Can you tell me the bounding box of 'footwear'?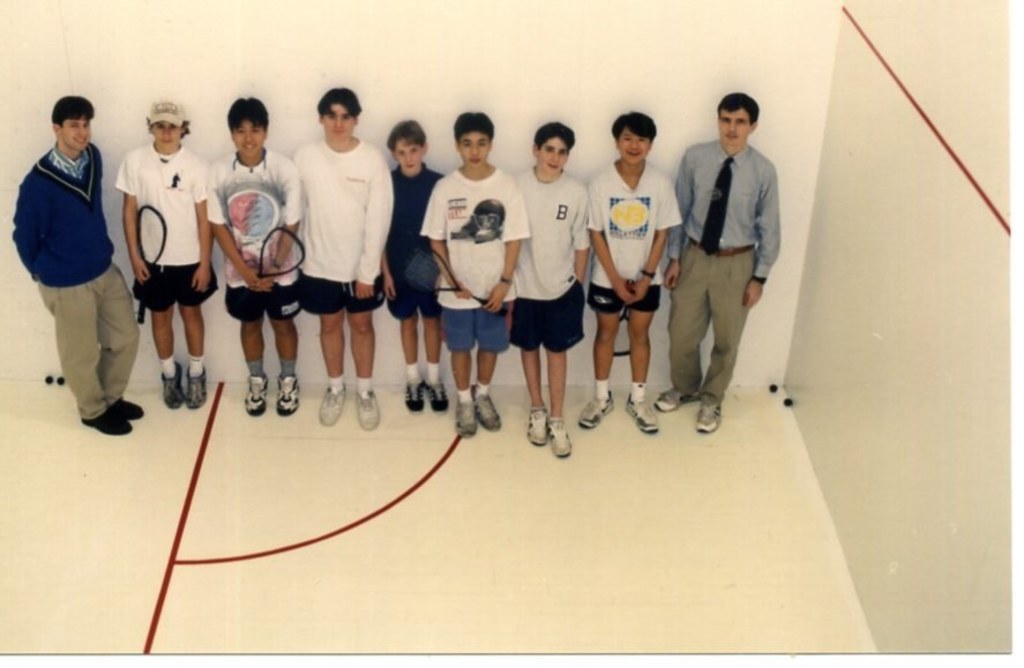
box(404, 382, 421, 413).
